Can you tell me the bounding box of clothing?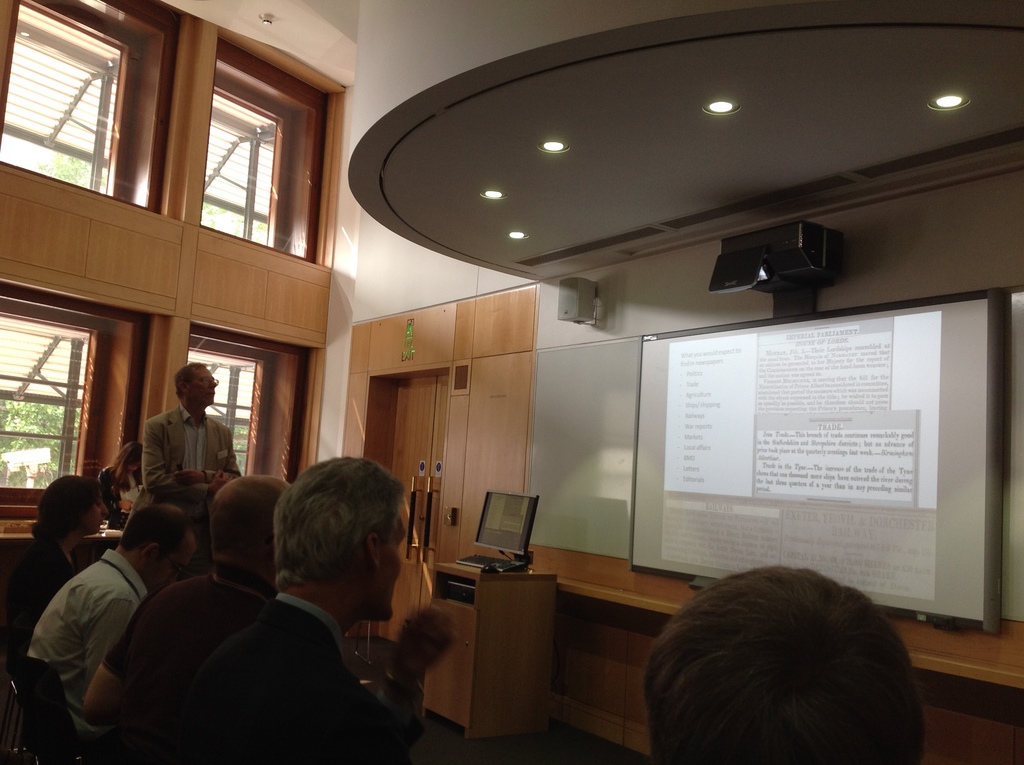
left=171, top=586, right=387, bottom=762.
